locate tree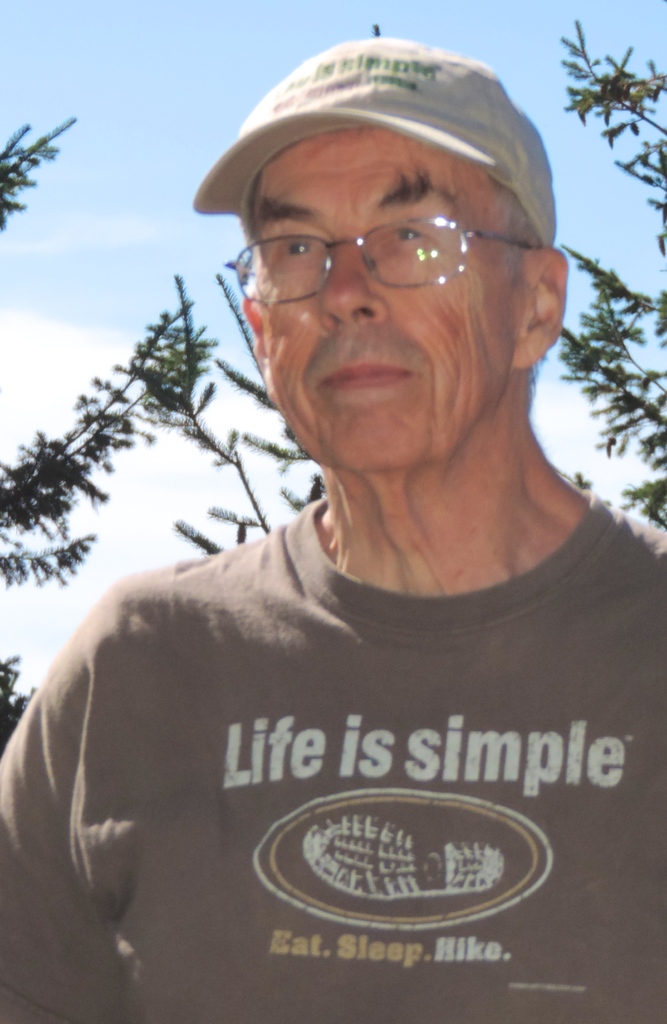
[left=0, top=101, right=334, bottom=743]
